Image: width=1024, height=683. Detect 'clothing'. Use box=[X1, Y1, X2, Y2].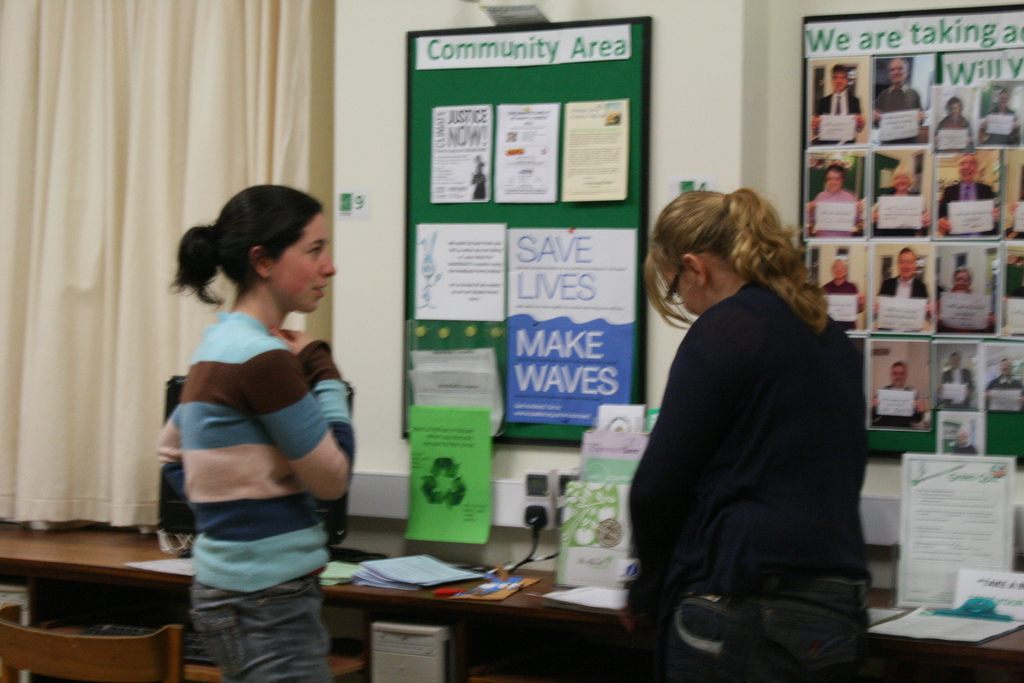
box=[815, 90, 868, 142].
